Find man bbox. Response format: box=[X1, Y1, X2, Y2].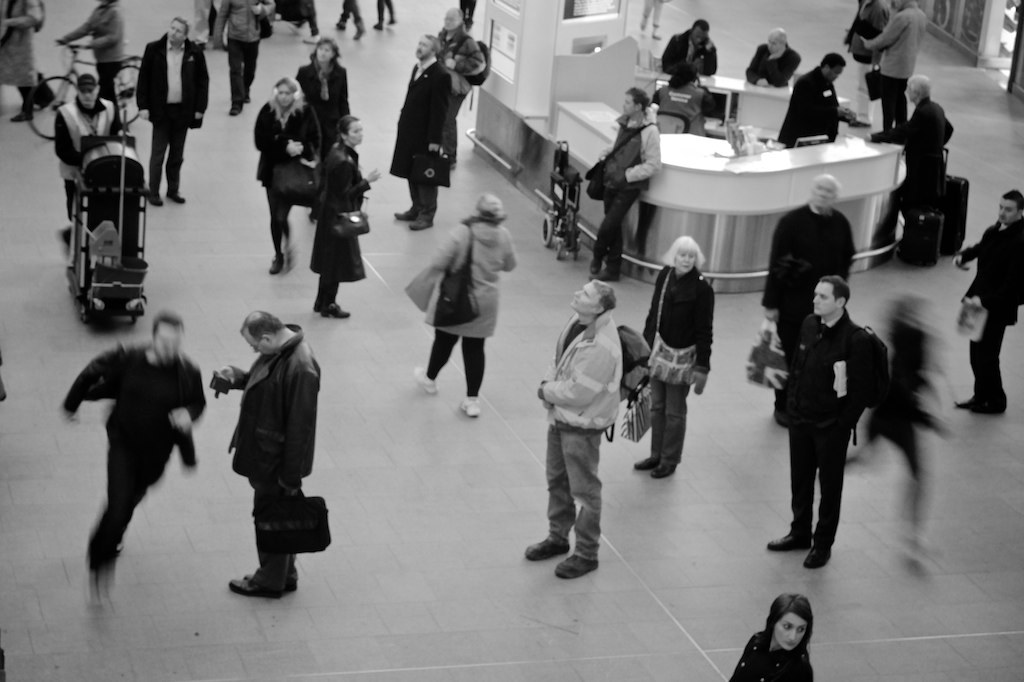
box=[746, 27, 800, 89].
